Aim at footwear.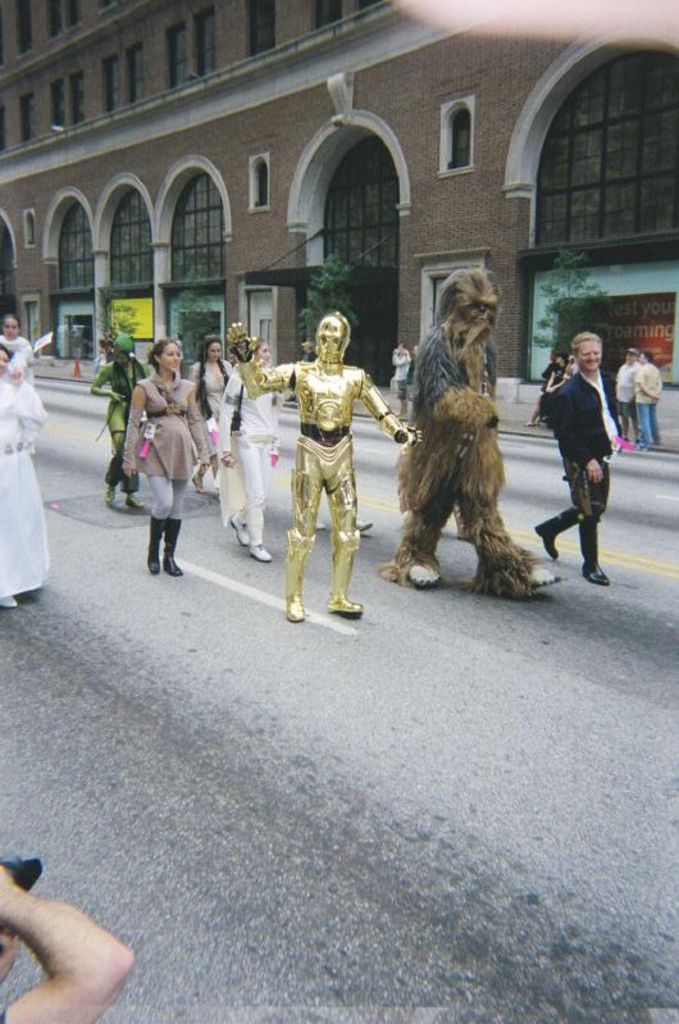
Aimed at bbox=[331, 532, 363, 627].
